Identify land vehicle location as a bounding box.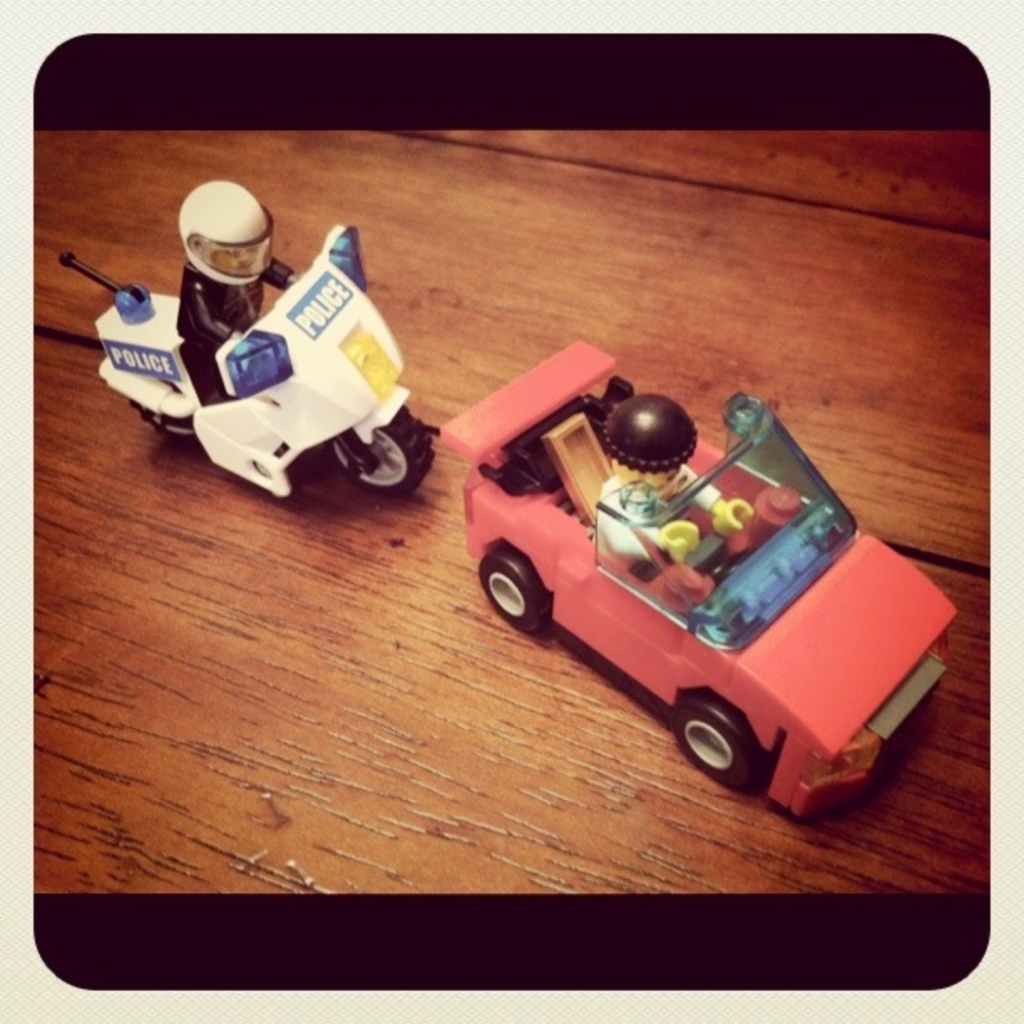
rect(435, 340, 960, 813).
